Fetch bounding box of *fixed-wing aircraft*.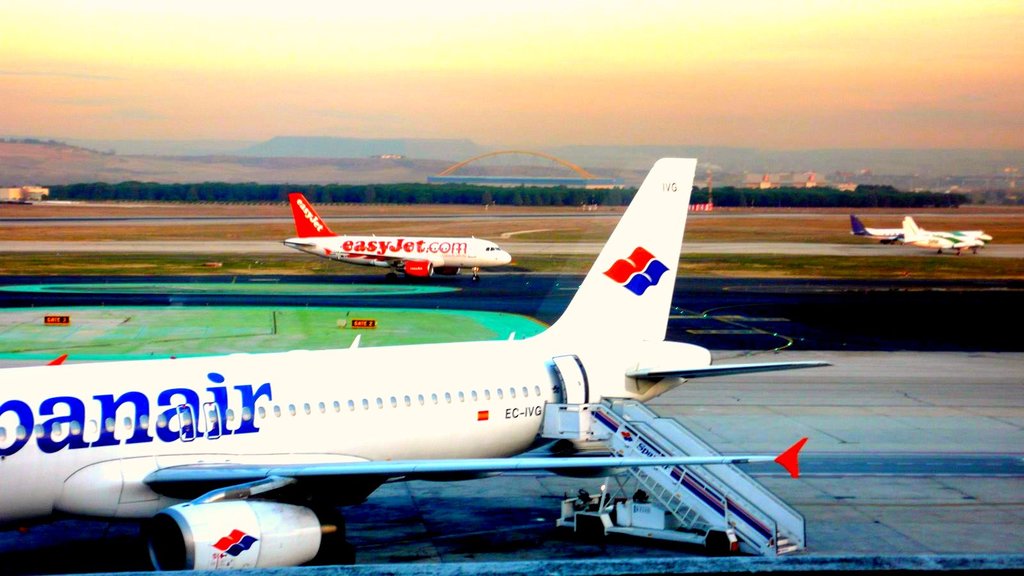
Bbox: rect(275, 192, 527, 277).
